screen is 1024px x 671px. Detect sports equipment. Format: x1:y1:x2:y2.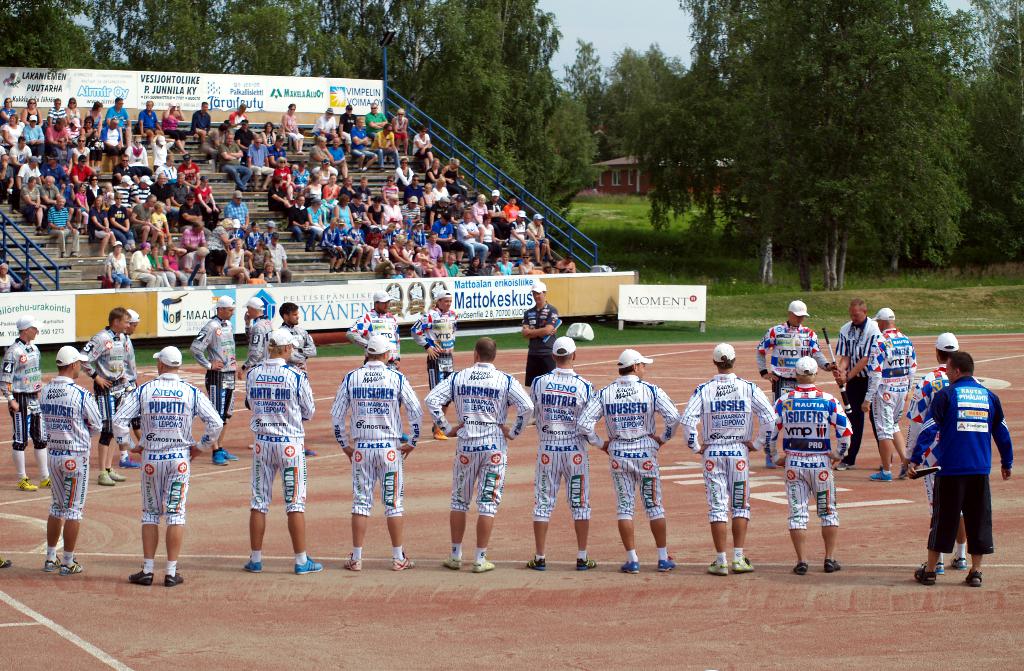
966:568:983:586.
